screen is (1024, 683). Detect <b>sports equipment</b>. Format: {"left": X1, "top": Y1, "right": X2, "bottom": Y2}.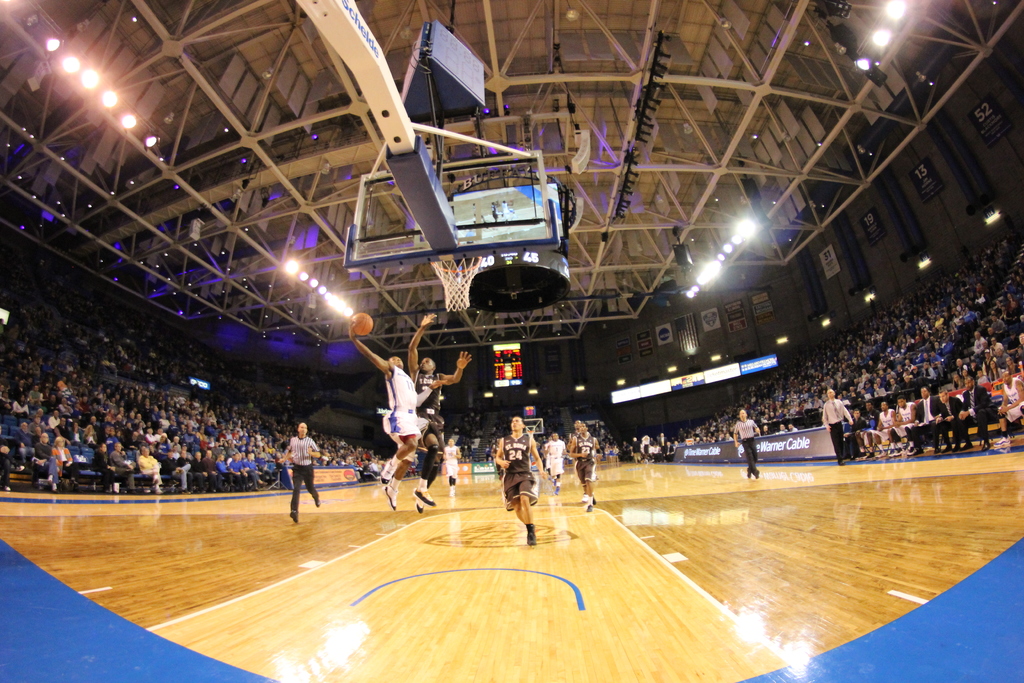
{"left": 430, "top": 252, "right": 480, "bottom": 312}.
